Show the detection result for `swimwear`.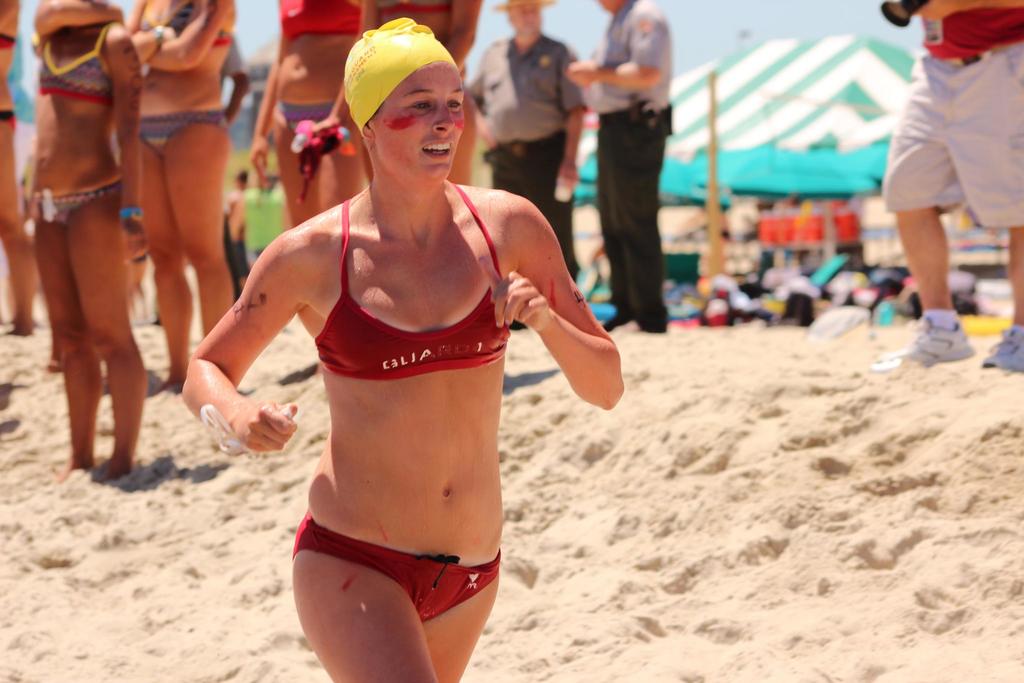
crop(0, 28, 20, 49).
